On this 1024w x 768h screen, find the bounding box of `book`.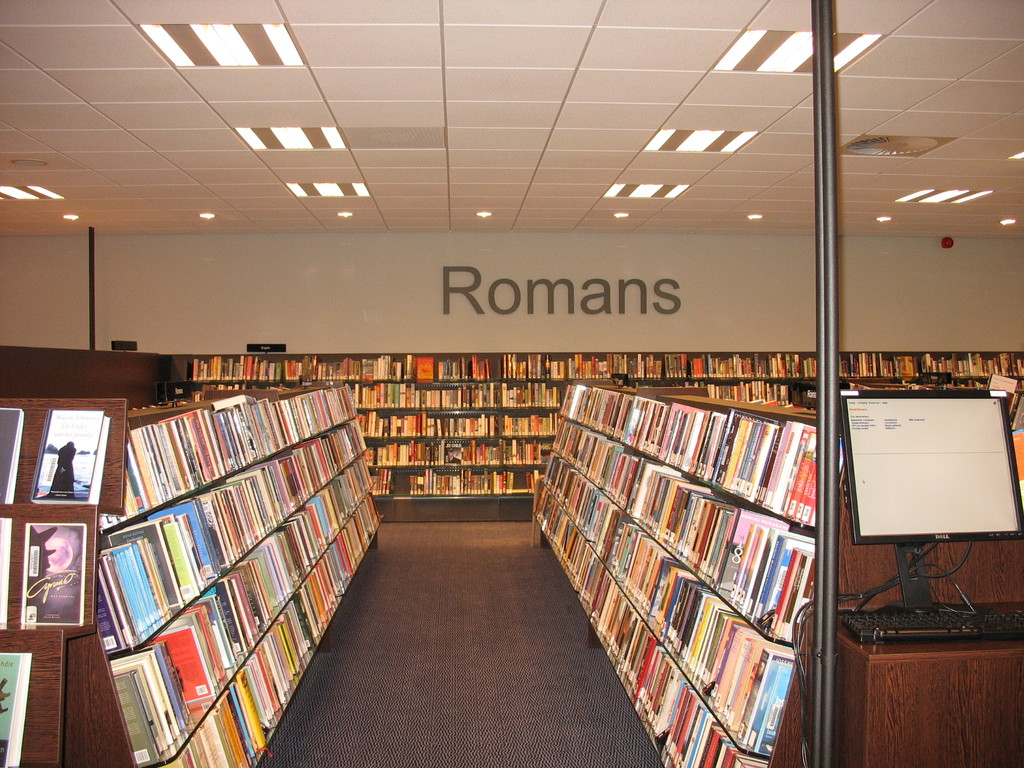
Bounding box: rect(19, 521, 88, 627).
